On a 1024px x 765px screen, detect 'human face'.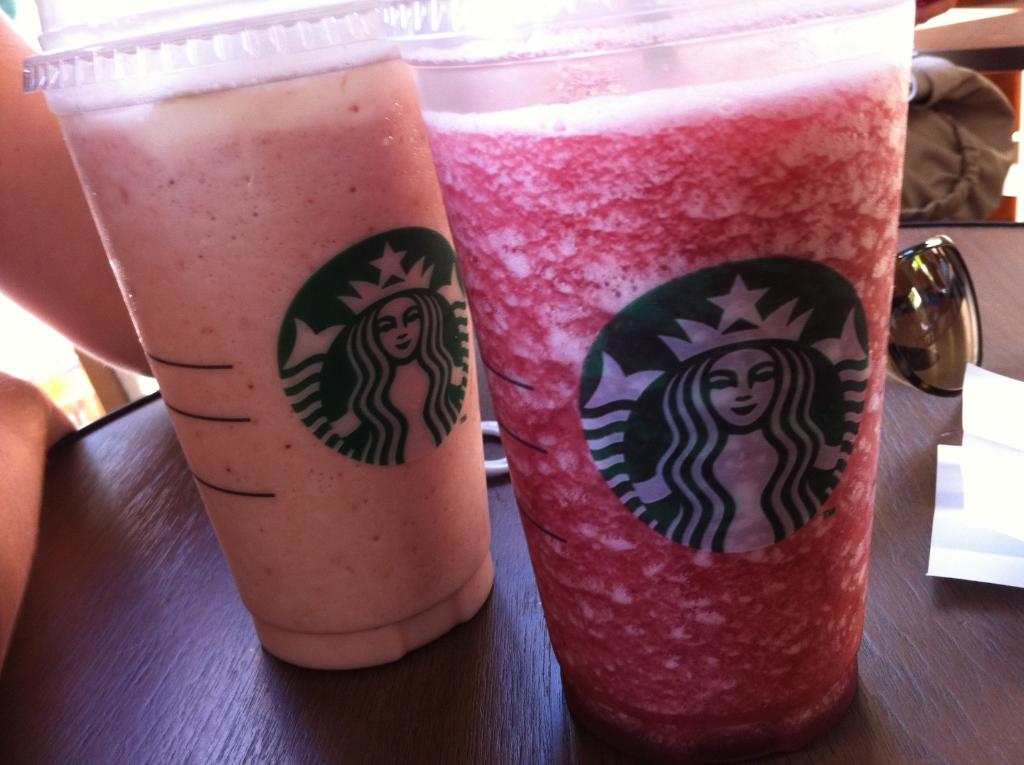
369 293 426 366.
